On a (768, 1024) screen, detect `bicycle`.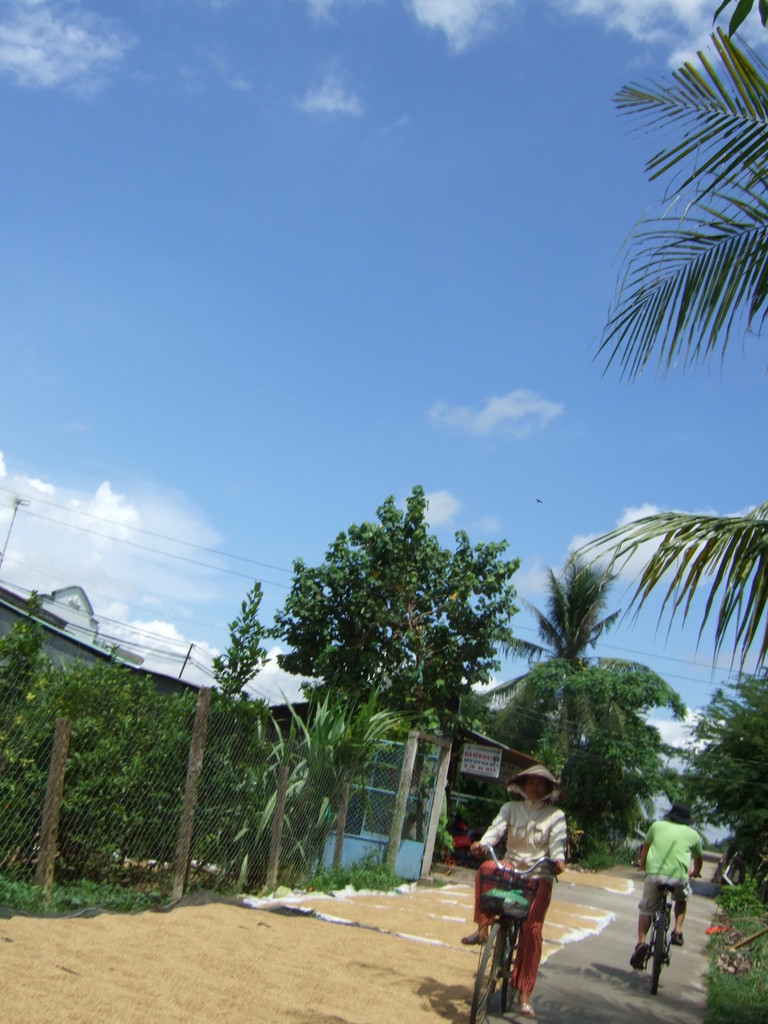
rect(488, 875, 567, 1013).
